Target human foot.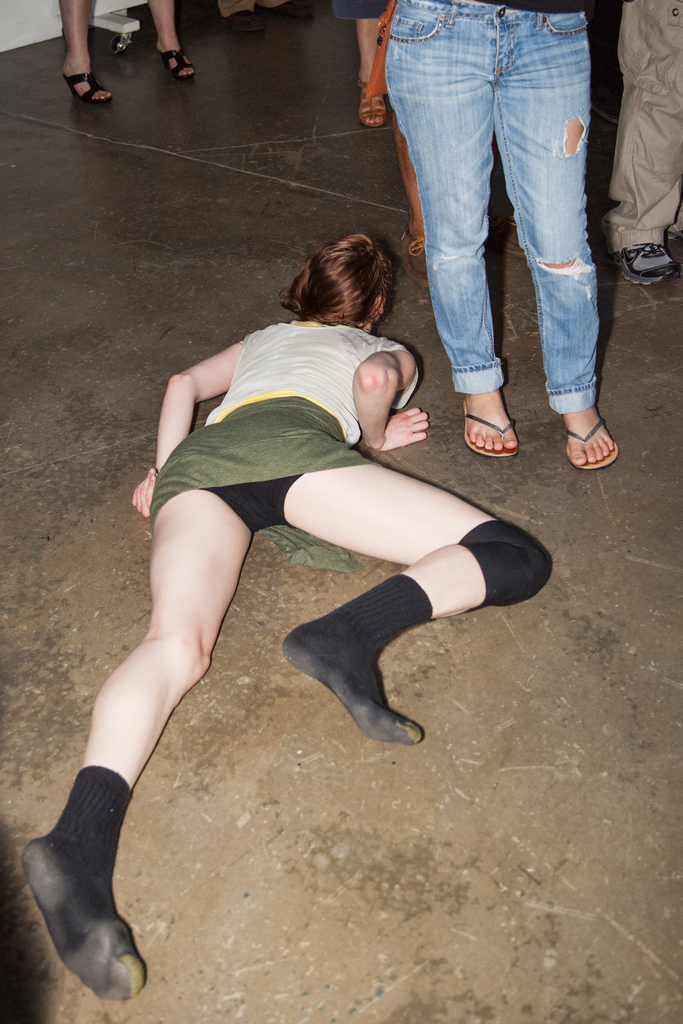
Target region: bbox=[460, 380, 521, 448].
